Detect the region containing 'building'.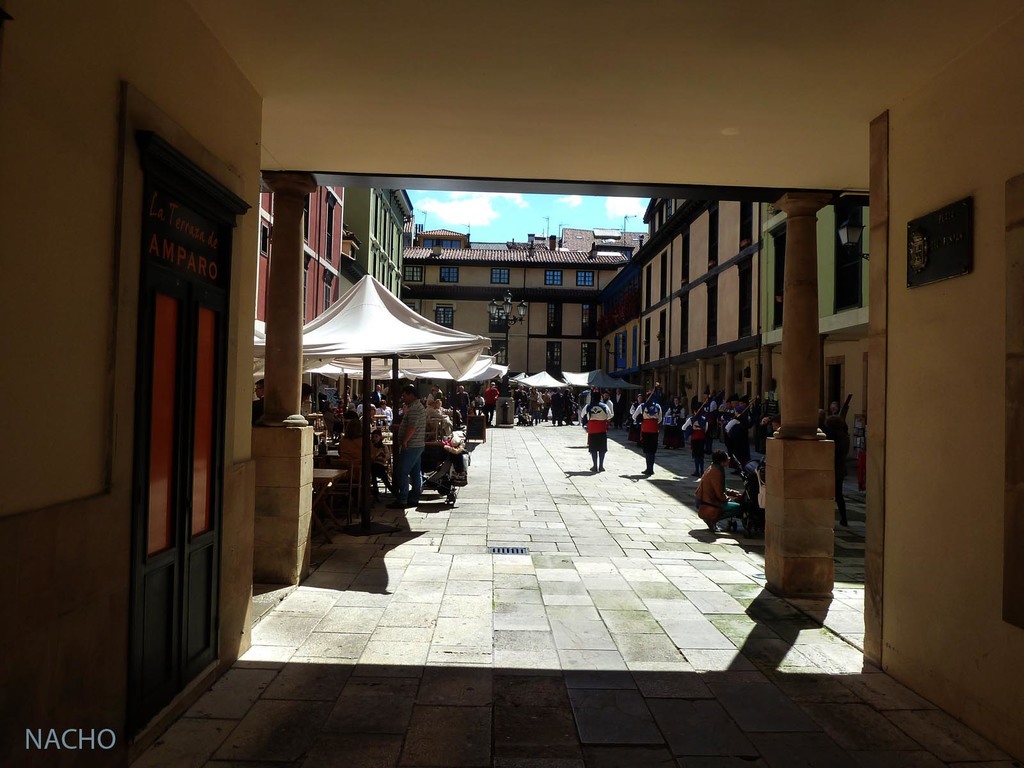
Rect(0, 1, 1023, 767).
